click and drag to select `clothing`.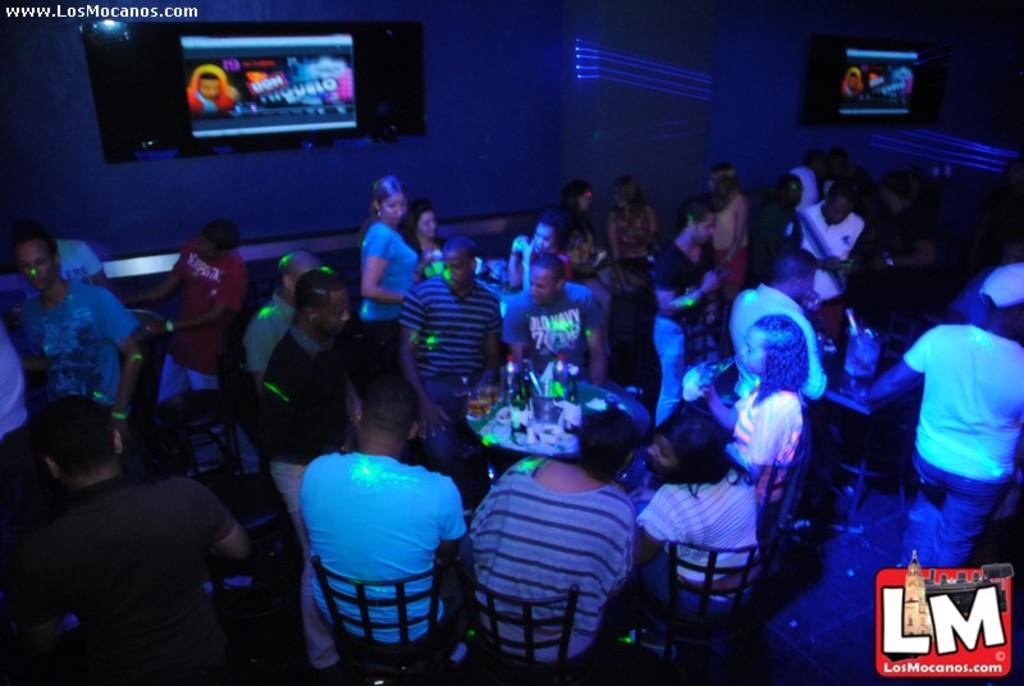
Selection: pyautogui.locateOnScreen(795, 197, 868, 271).
